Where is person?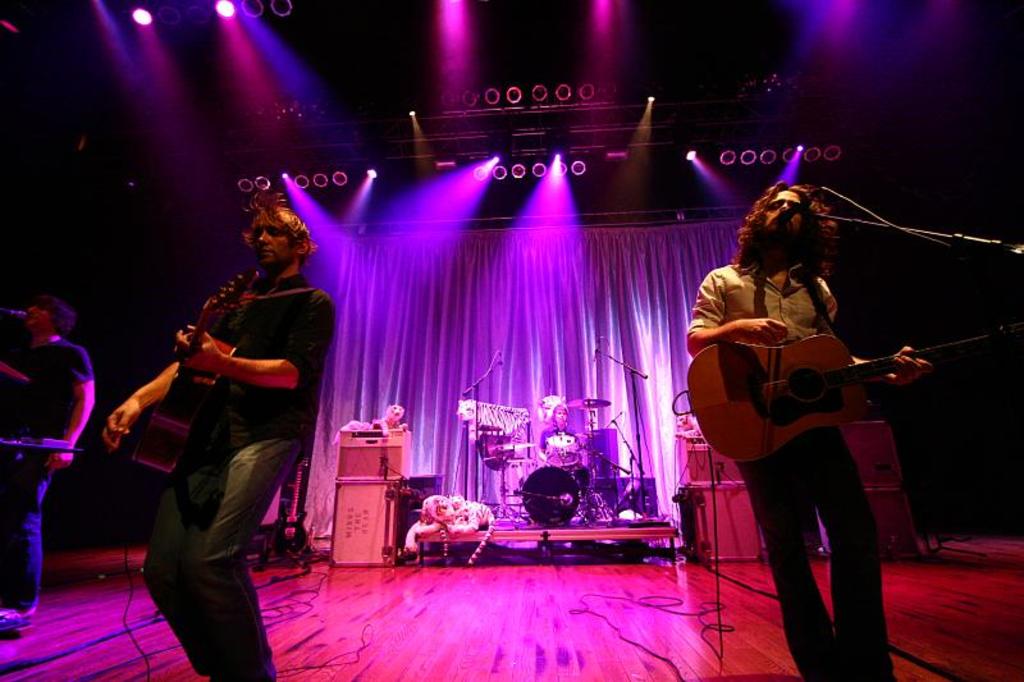
<bbox>681, 182, 905, 681</bbox>.
